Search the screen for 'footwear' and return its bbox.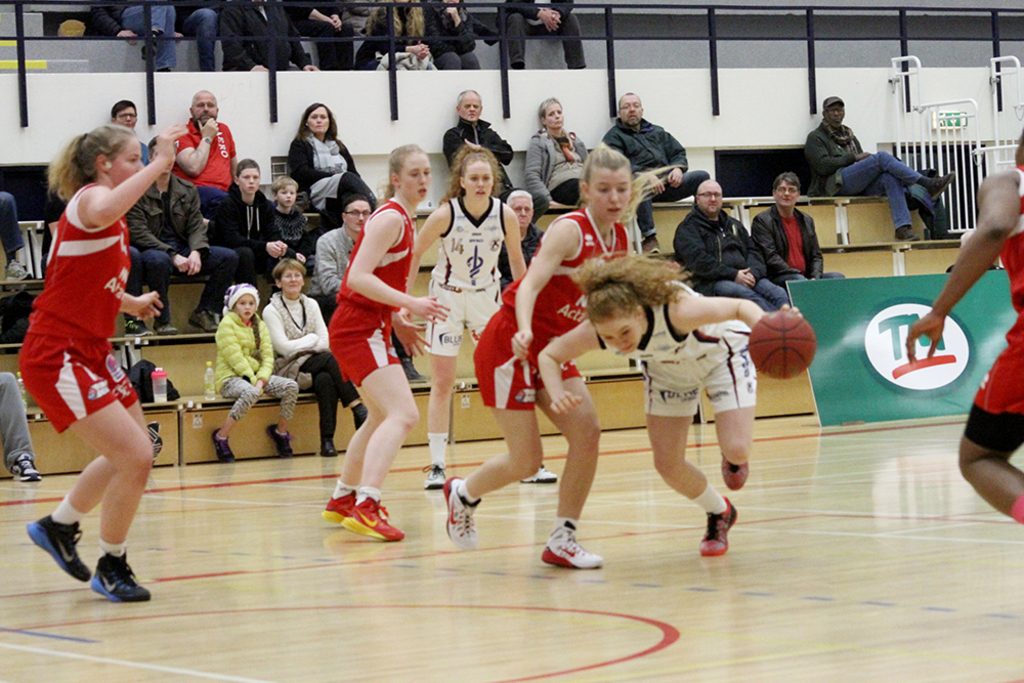
Found: [420, 460, 444, 493].
